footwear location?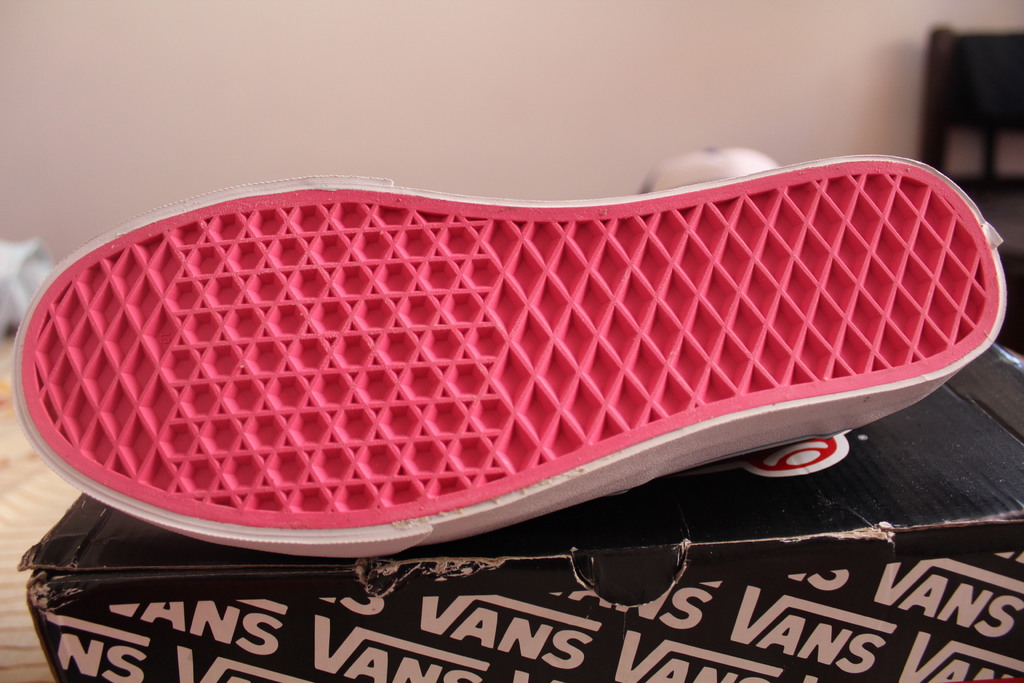
select_region(10, 150, 1023, 553)
